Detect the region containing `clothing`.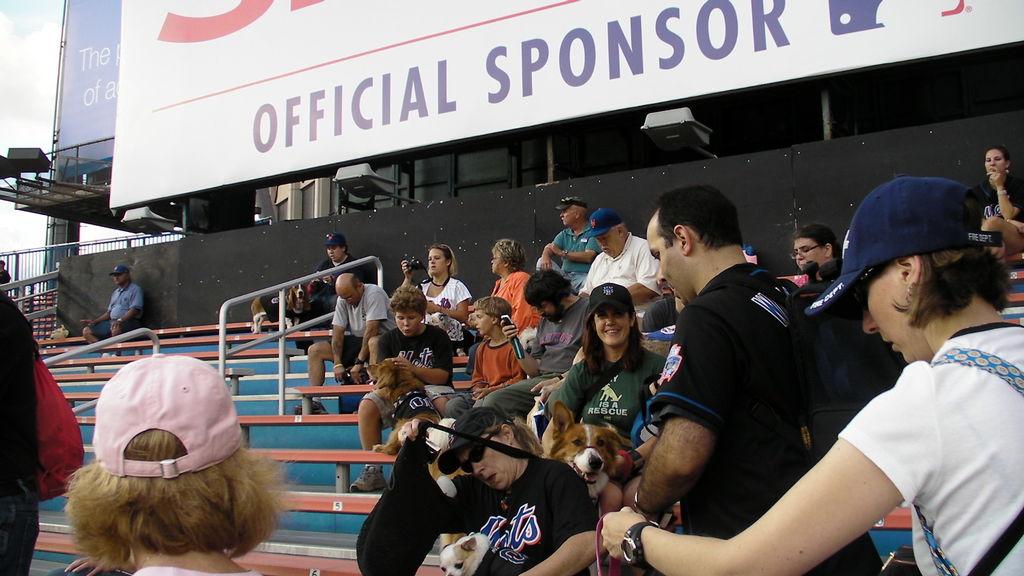
x1=973, y1=177, x2=1018, y2=246.
